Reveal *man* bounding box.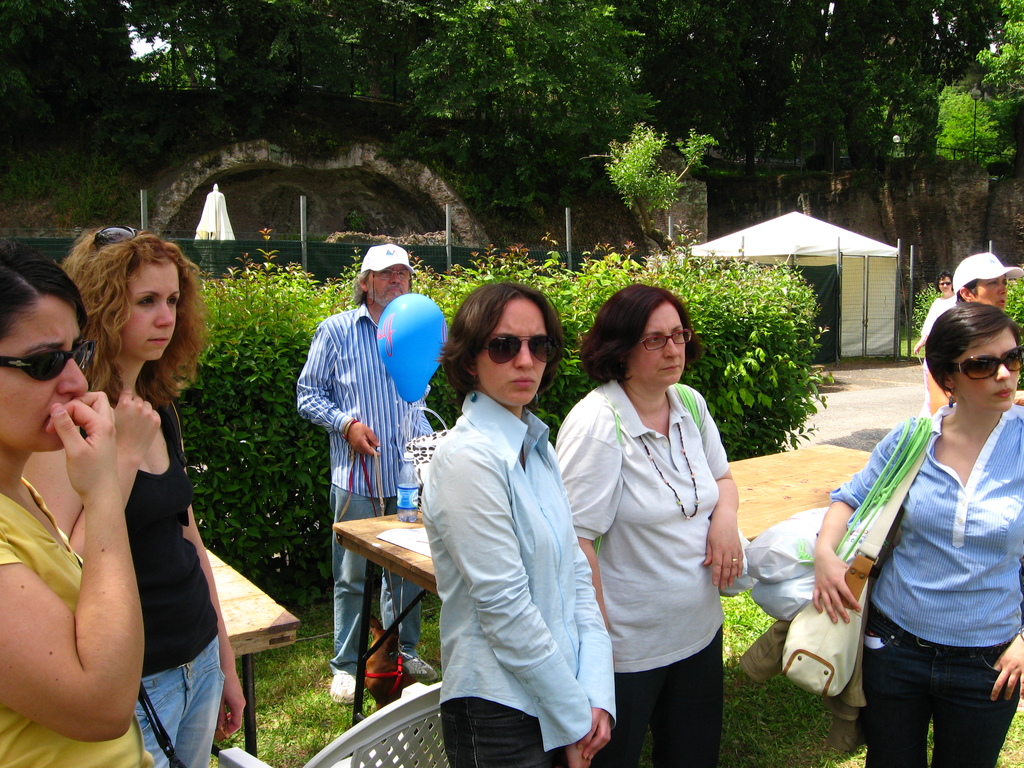
Revealed: <bbox>287, 246, 451, 717</bbox>.
